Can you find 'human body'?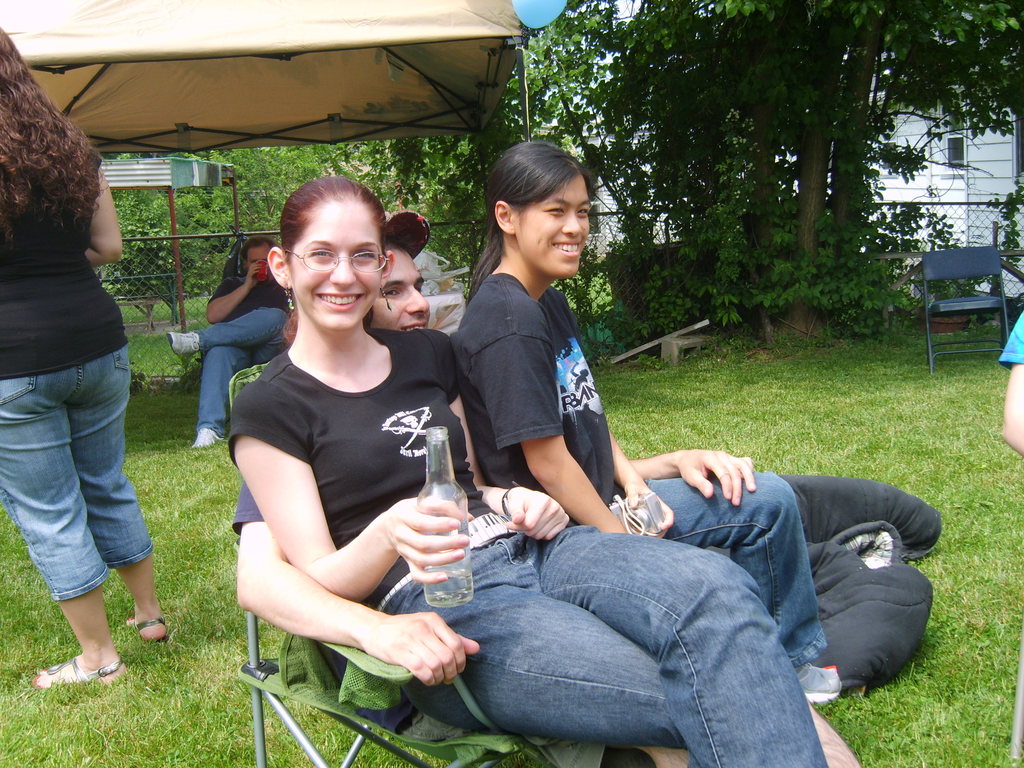
Yes, bounding box: [244,164,817,767].
